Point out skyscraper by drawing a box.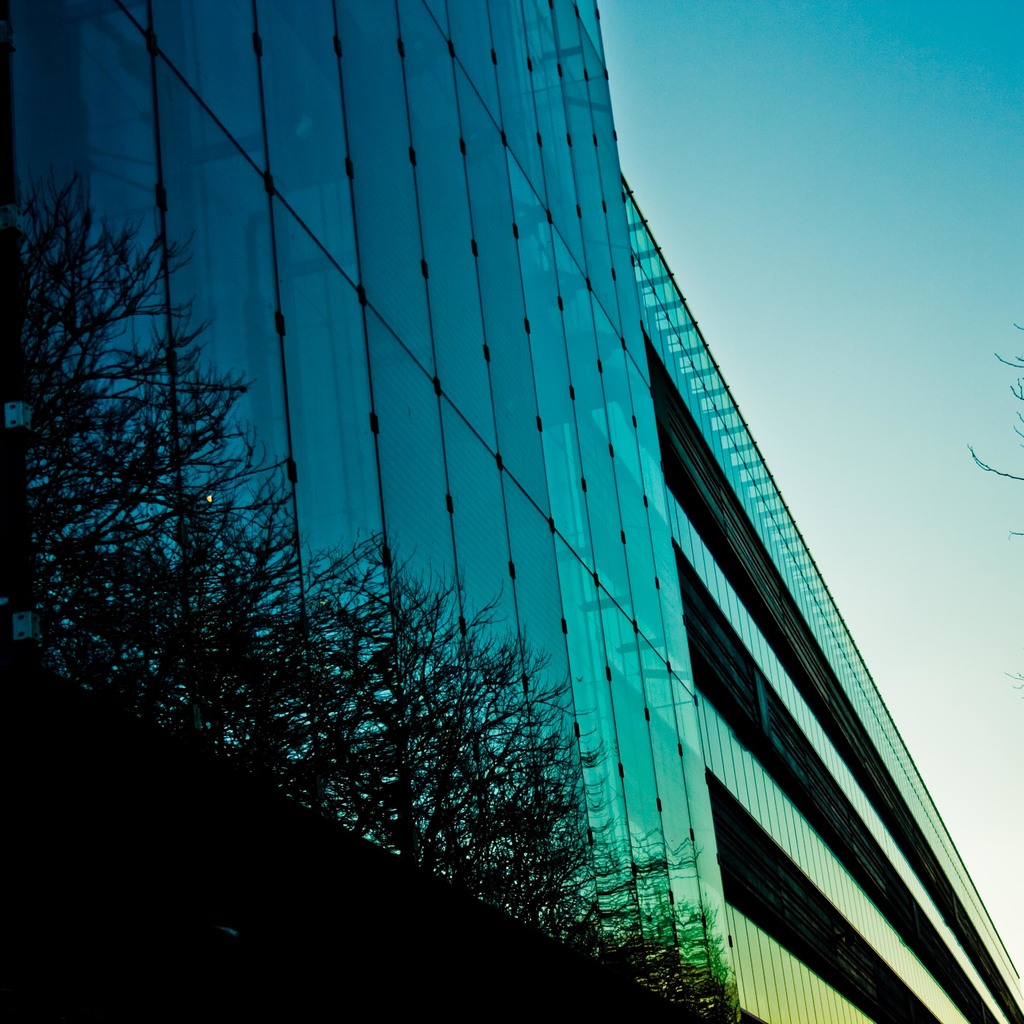
Rect(0, 0, 1023, 1023).
